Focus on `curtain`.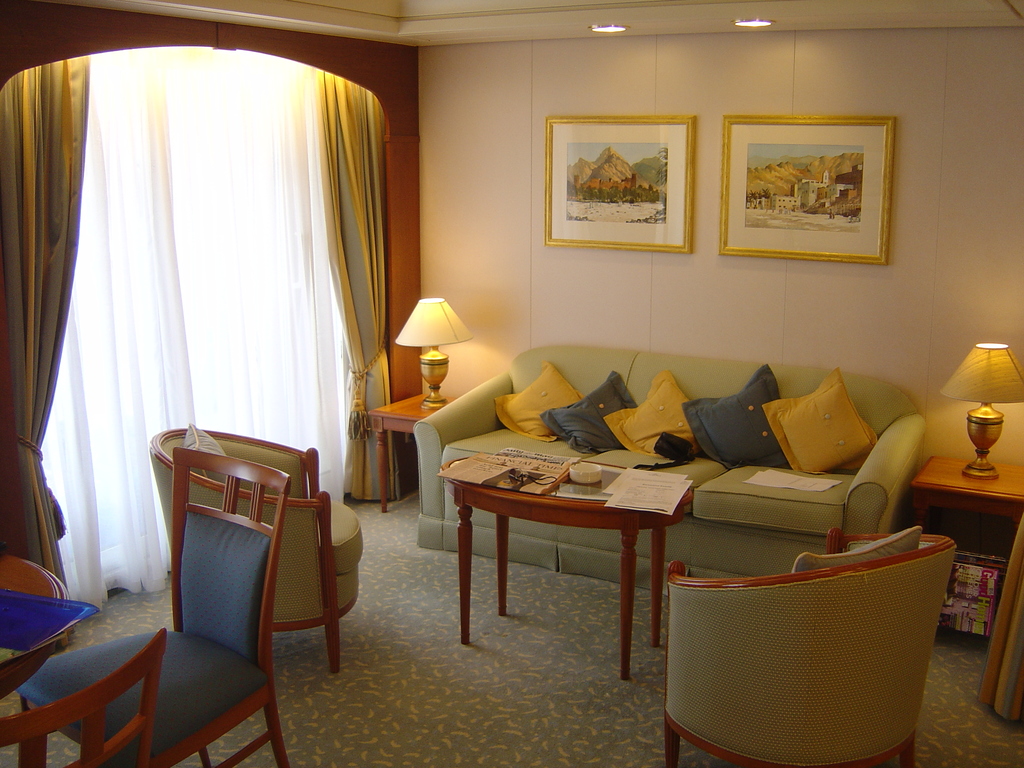
Focused at bbox(317, 74, 406, 503).
